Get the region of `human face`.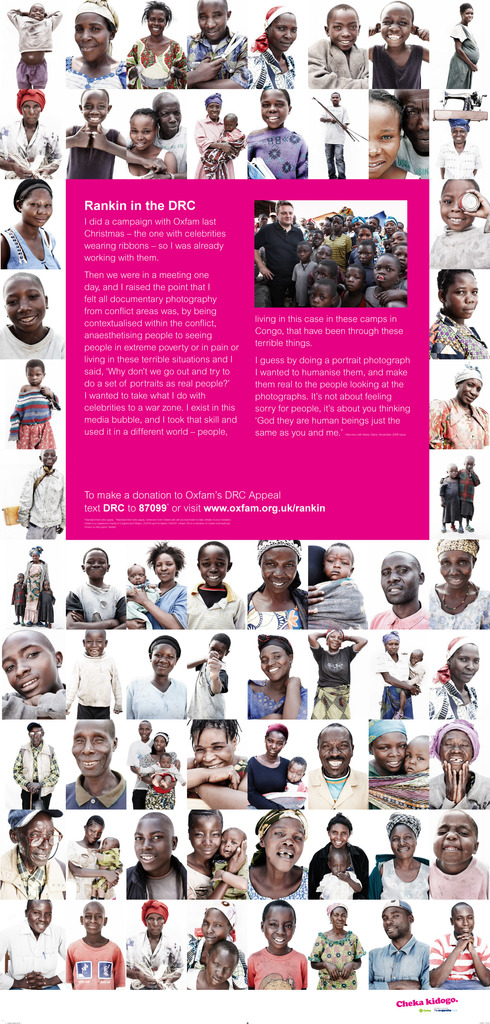
{"x1": 208, "y1": 950, "x2": 236, "y2": 980}.
